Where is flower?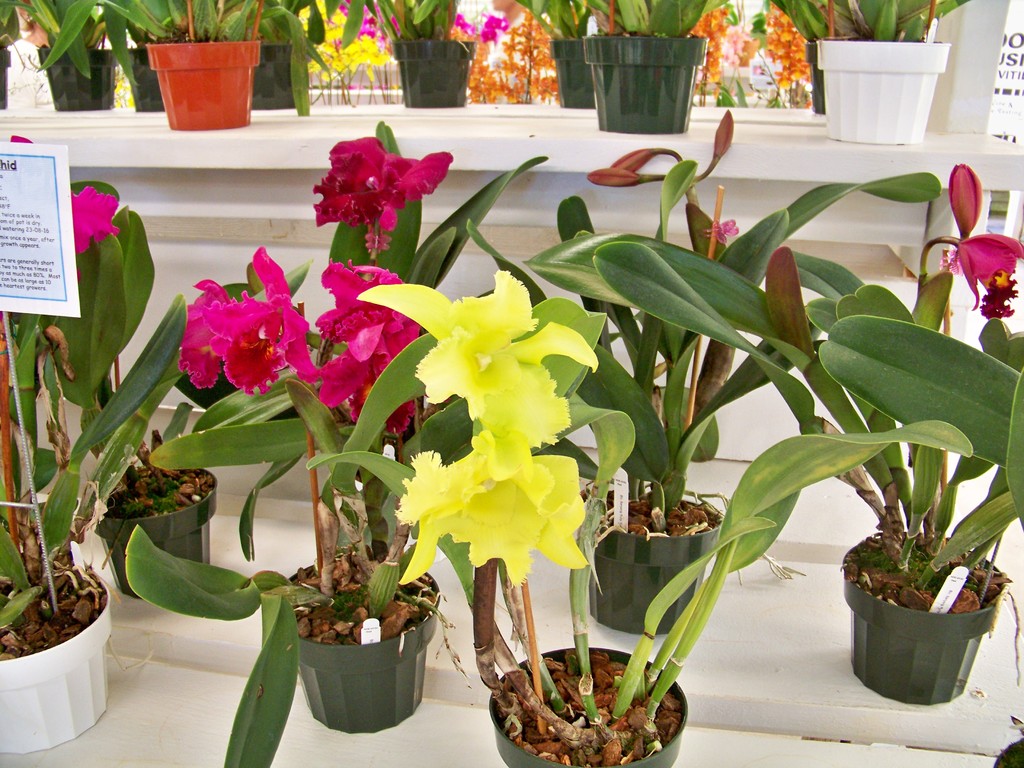
left=713, top=109, right=734, bottom=157.
